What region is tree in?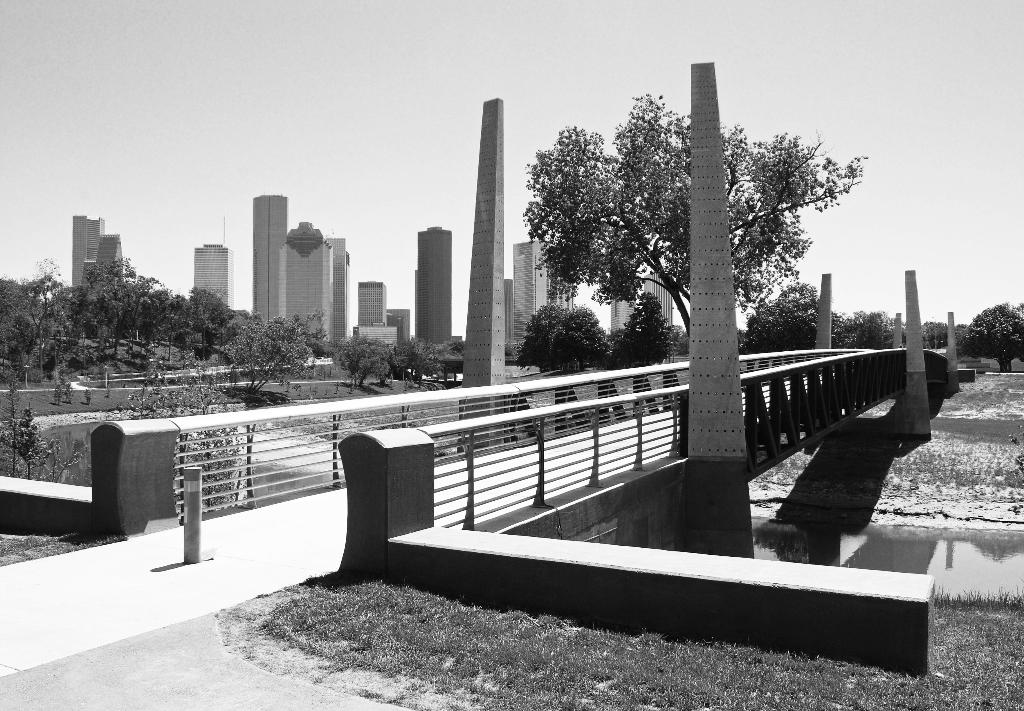
pyautogui.locateOnScreen(522, 298, 636, 372).
